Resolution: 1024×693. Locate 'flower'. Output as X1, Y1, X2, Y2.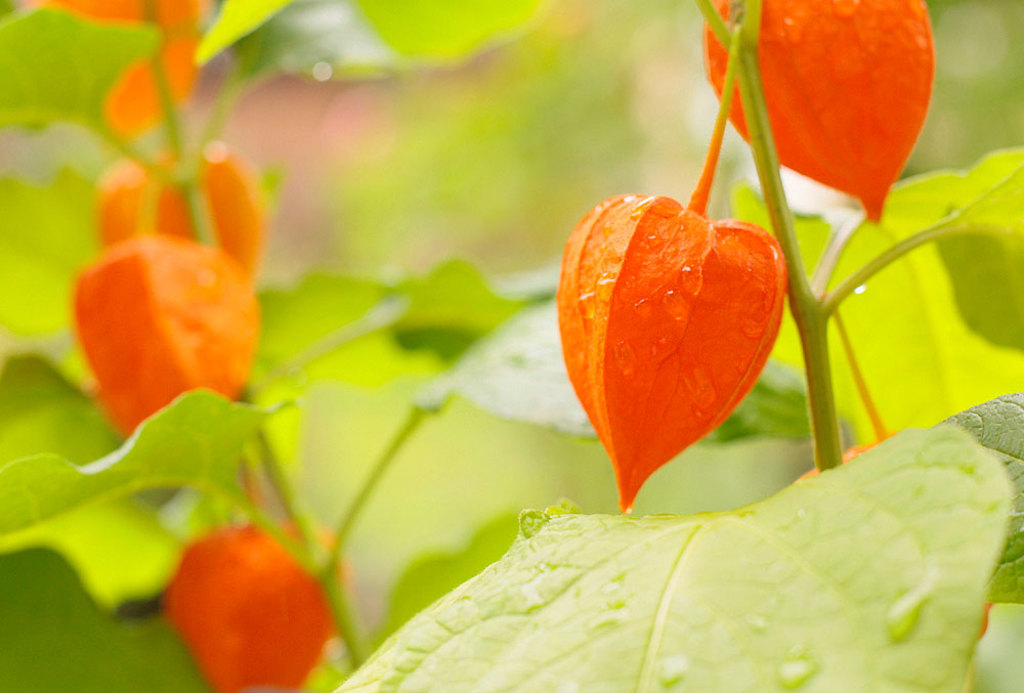
551, 189, 791, 509.
